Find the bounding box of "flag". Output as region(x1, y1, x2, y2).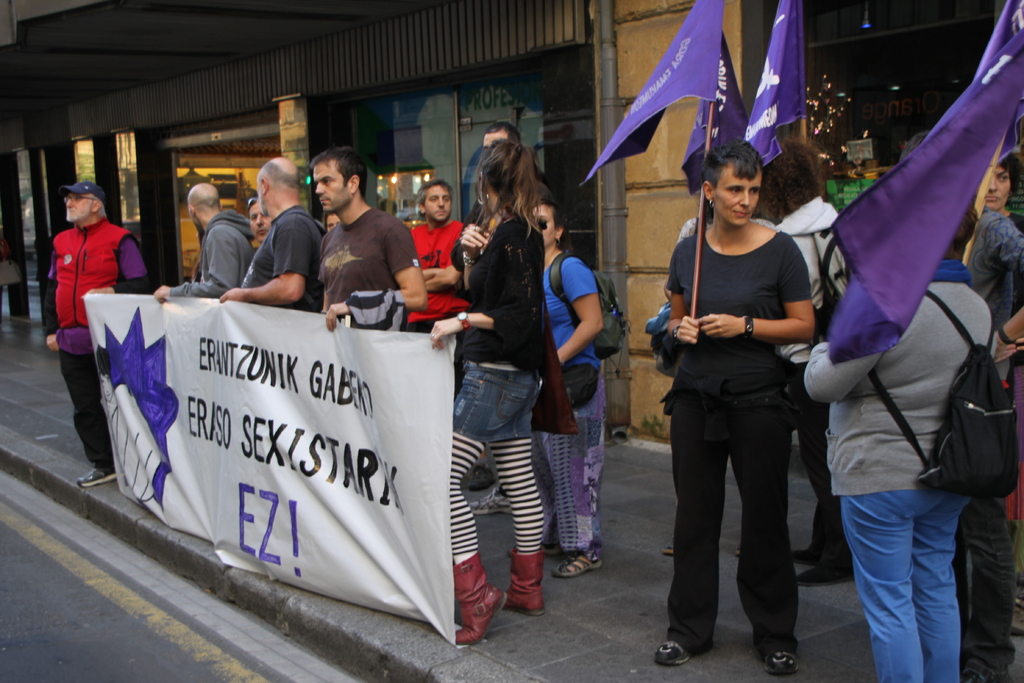
region(748, 0, 806, 167).
